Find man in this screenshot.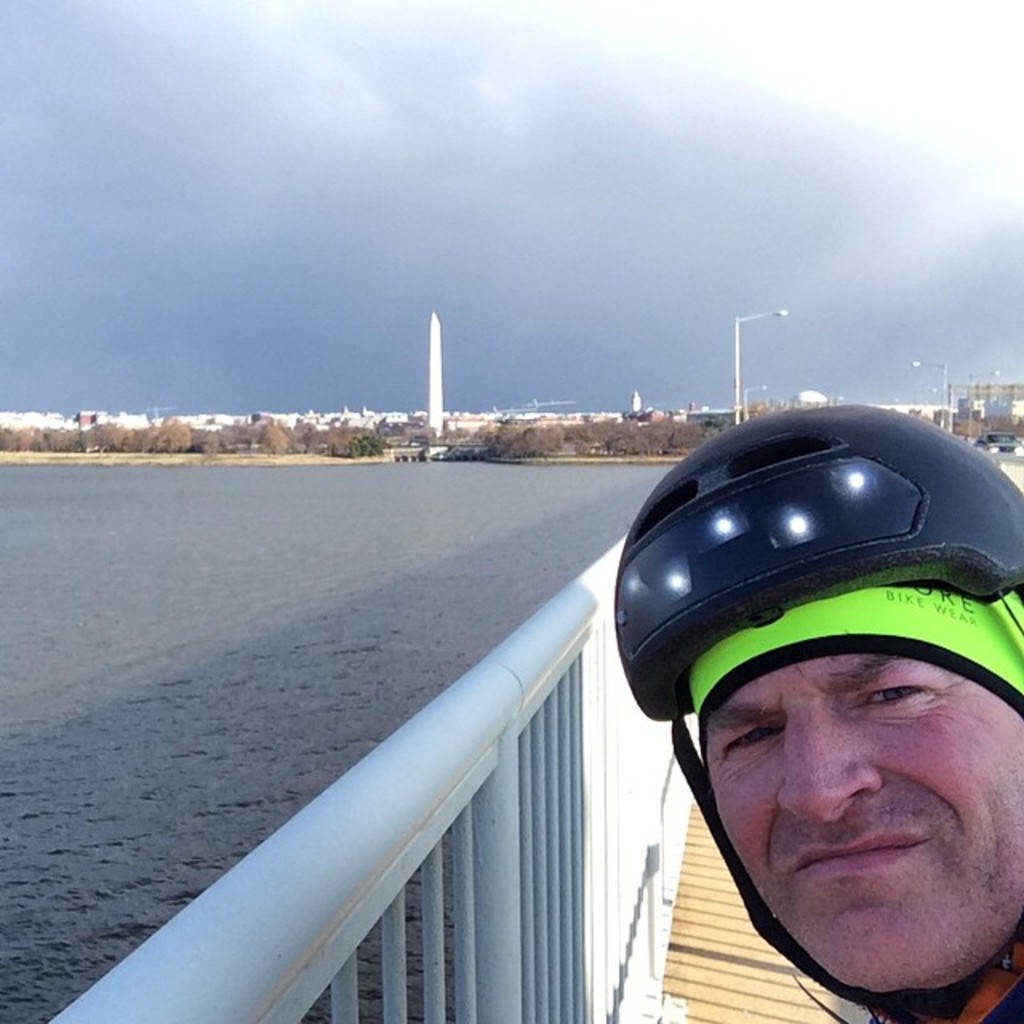
The bounding box for man is <region>635, 586, 1023, 998</region>.
